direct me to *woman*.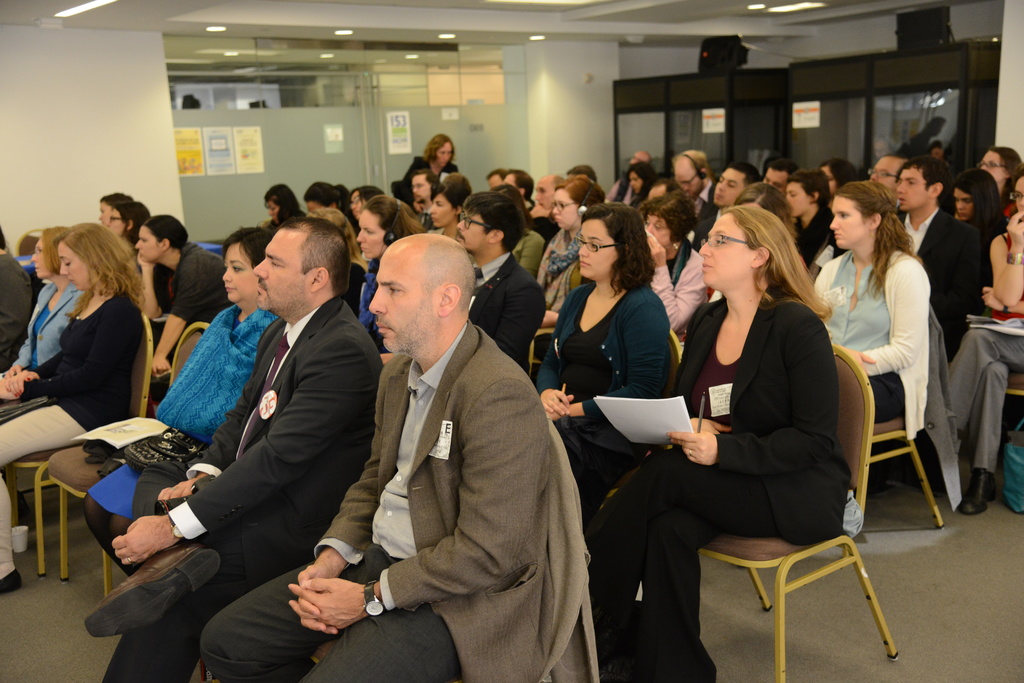
Direction: region(978, 143, 1023, 208).
